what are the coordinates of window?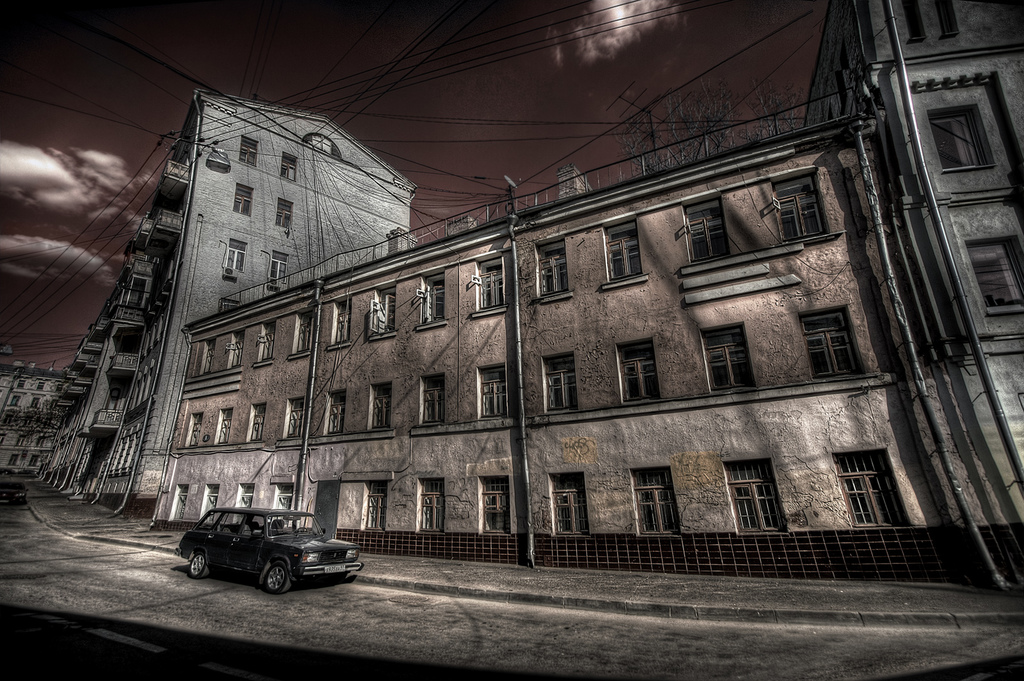
289 398 308 440.
